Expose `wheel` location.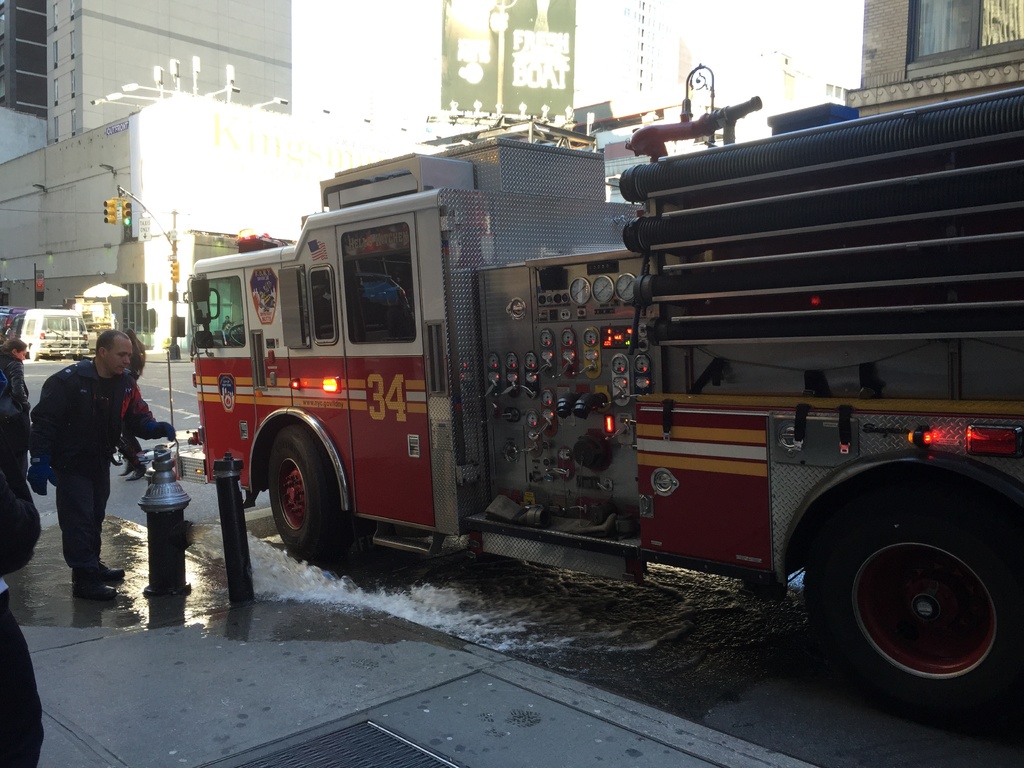
Exposed at [27,344,37,360].
